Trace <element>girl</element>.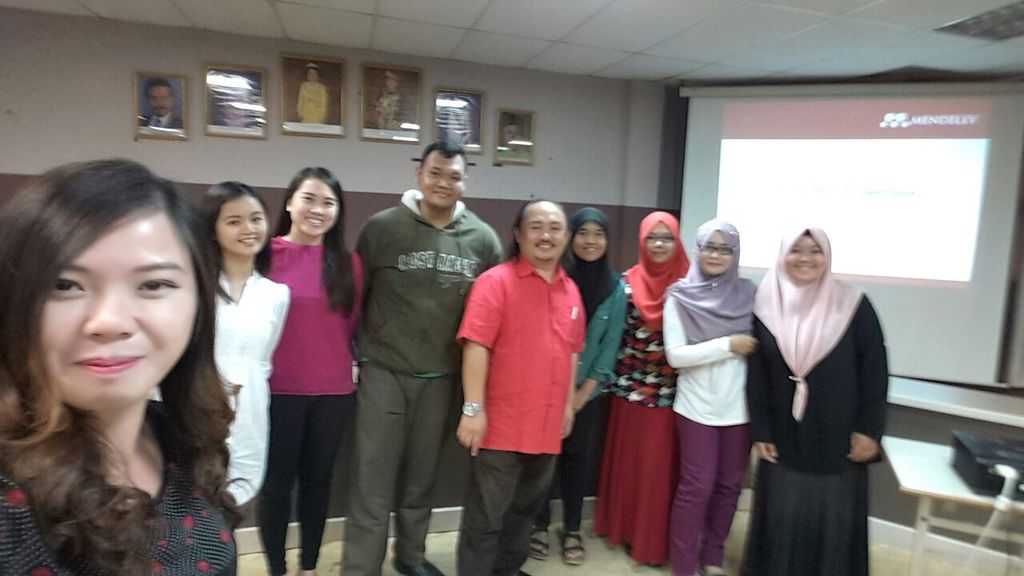
Traced to {"left": 265, "top": 156, "right": 355, "bottom": 575}.
